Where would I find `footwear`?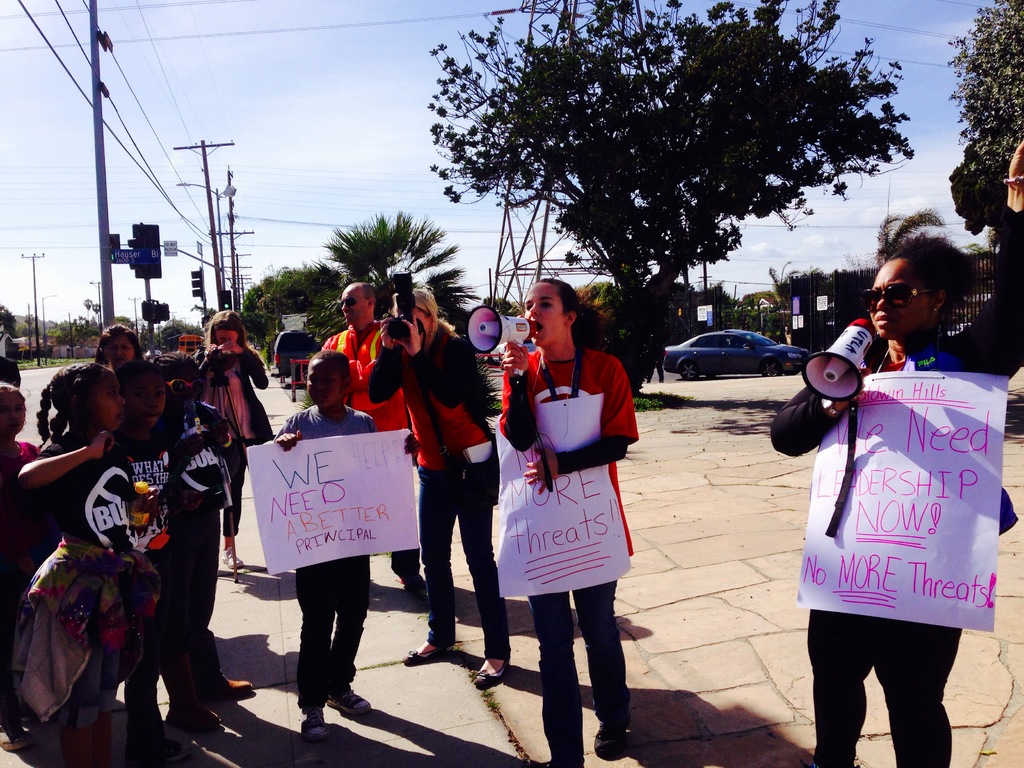
At (401,648,455,667).
